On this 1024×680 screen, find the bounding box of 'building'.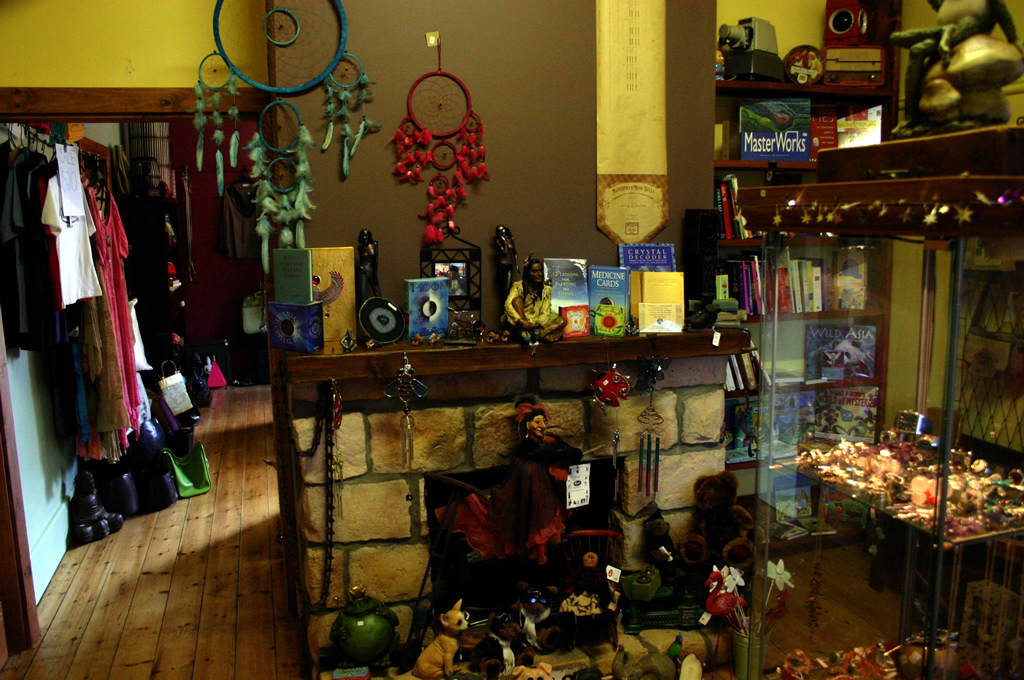
Bounding box: bbox=(0, 0, 1021, 678).
